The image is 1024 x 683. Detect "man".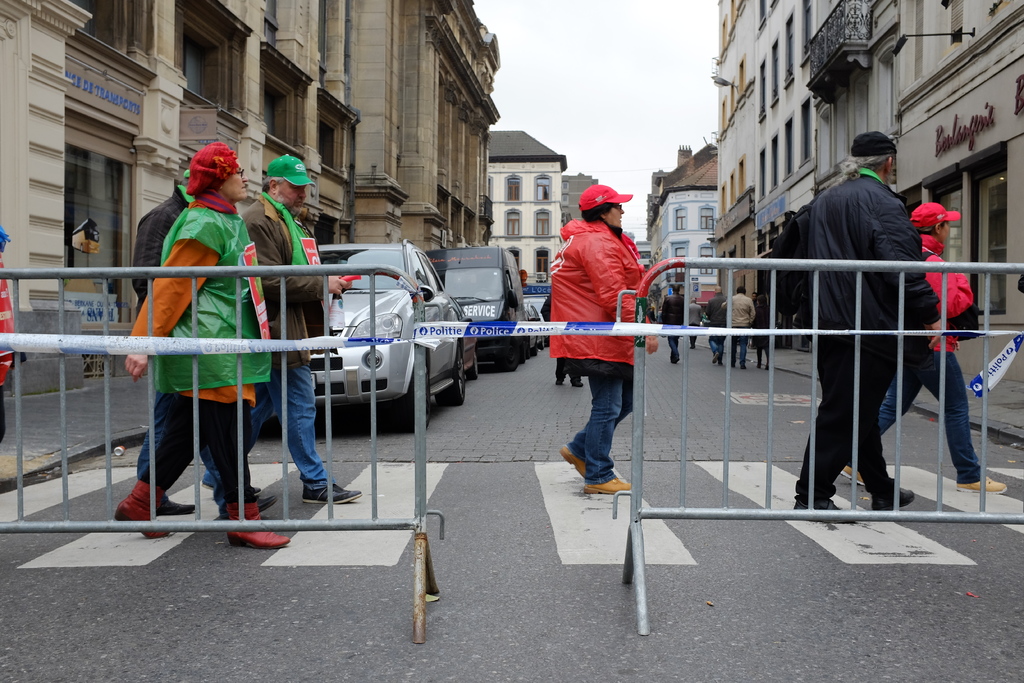
Detection: 751 292 757 304.
